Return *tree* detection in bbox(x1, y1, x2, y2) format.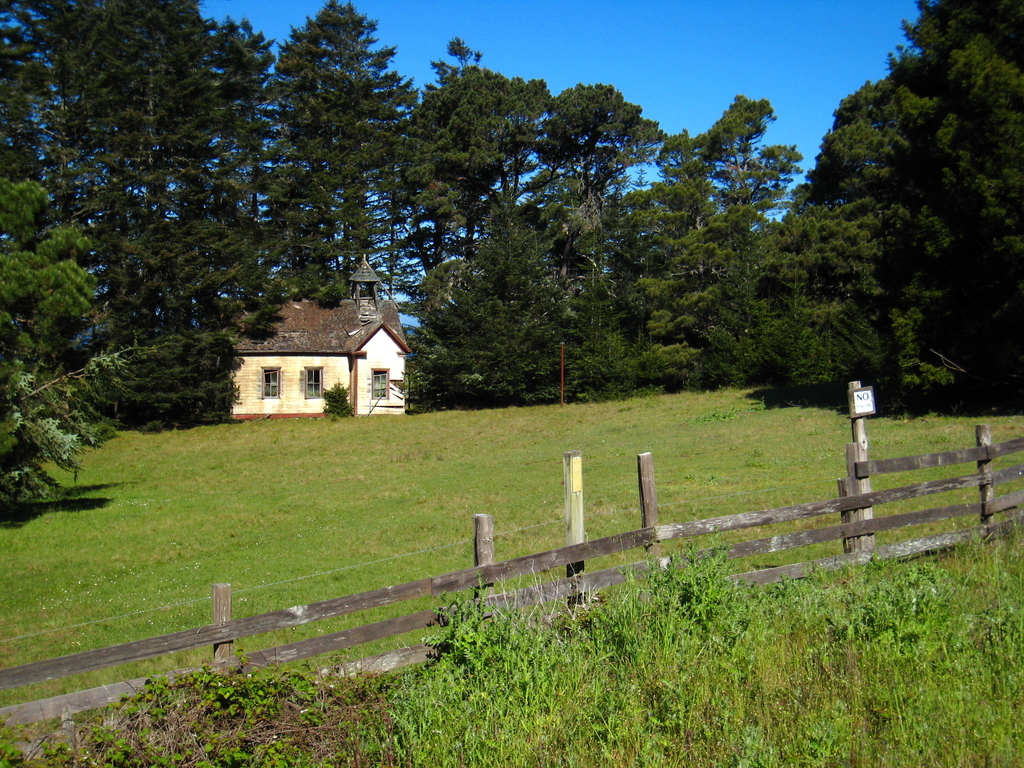
bbox(806, 0, 1011, 417).
